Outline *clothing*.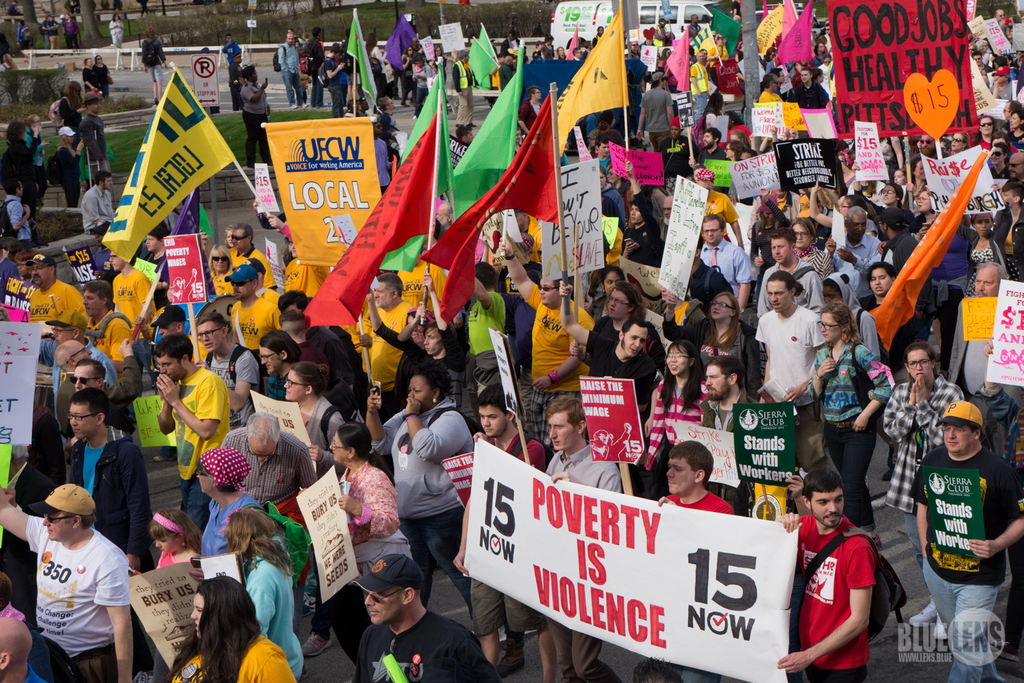
Outline: select_region(15, 24, 27, 42).
